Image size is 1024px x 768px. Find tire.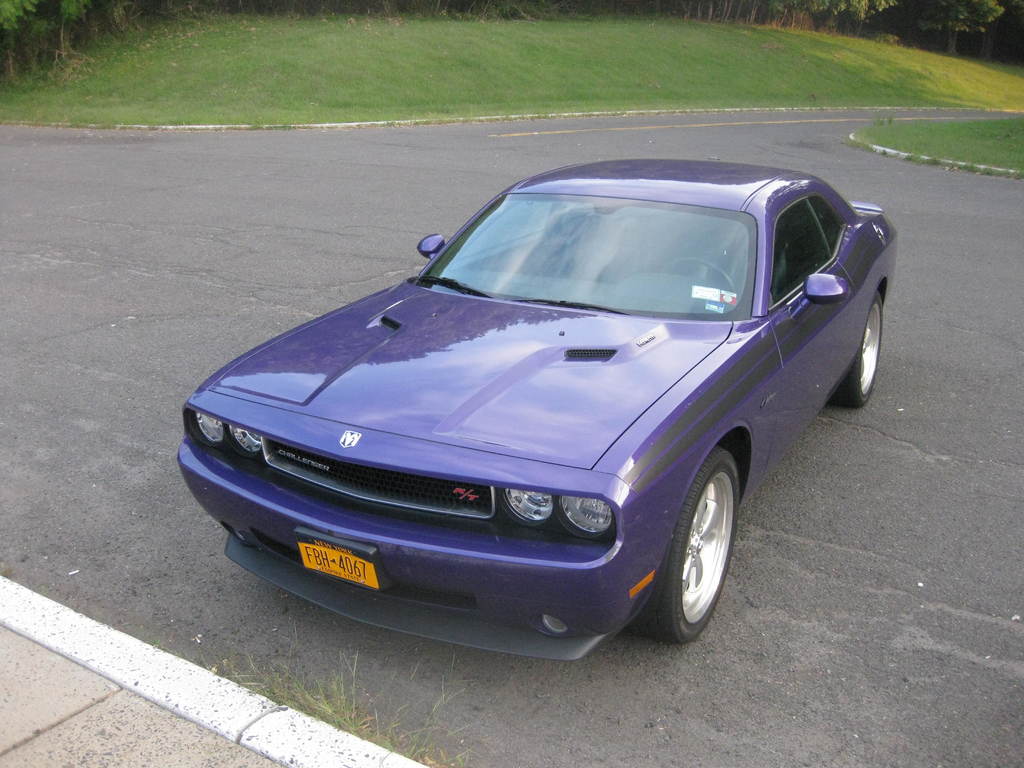
bbox=(832, 291, 883, 408).
